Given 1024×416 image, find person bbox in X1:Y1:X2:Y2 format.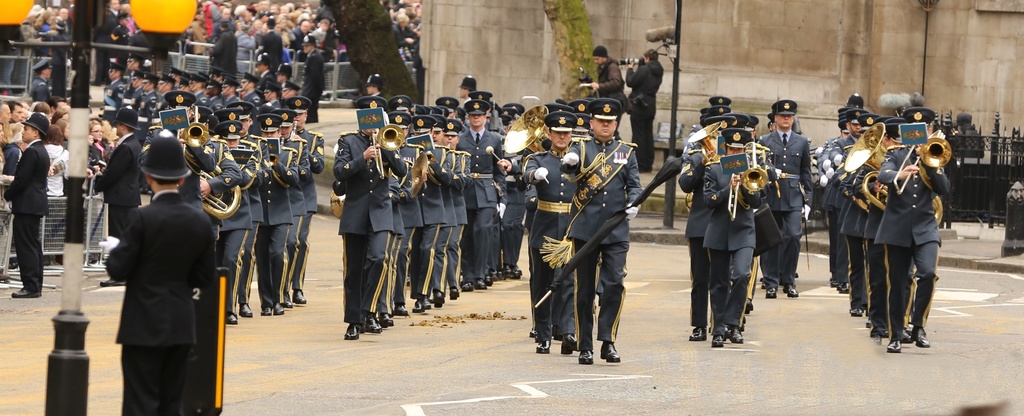
838:112:901:315.
